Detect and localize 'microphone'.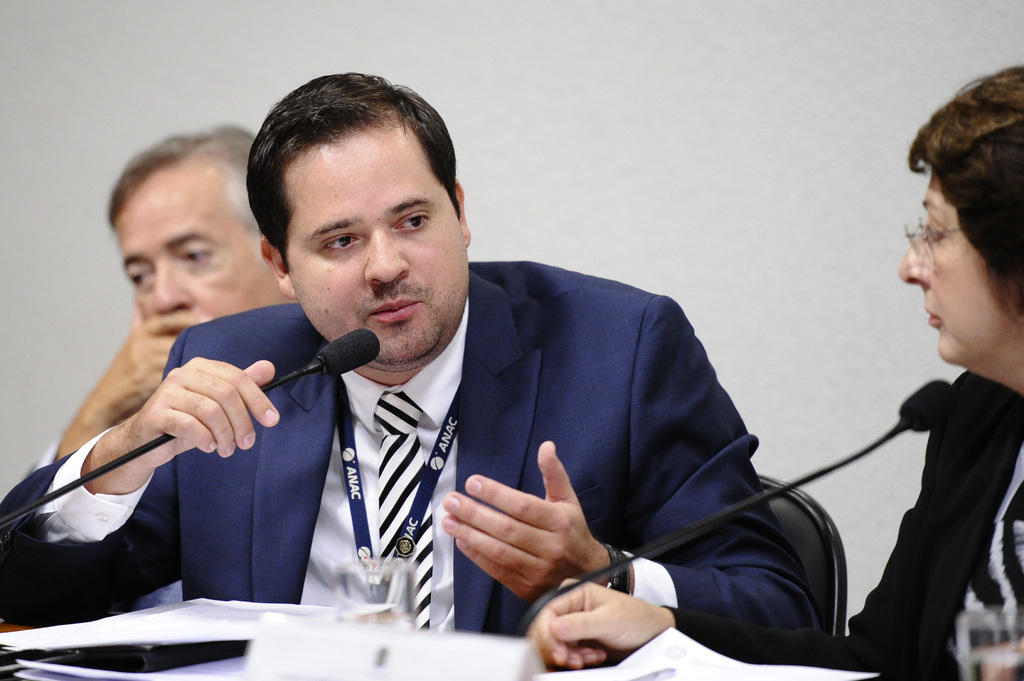
Localized at 309:324:384:376.
